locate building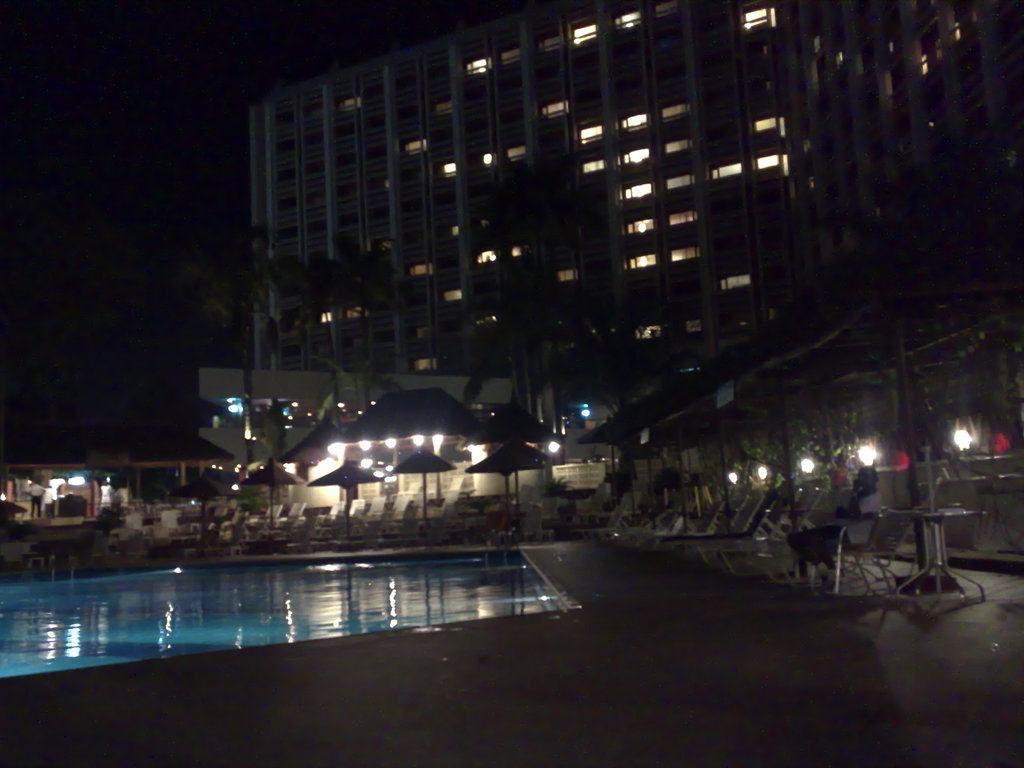
detection(240, 0, 1023, 372)
